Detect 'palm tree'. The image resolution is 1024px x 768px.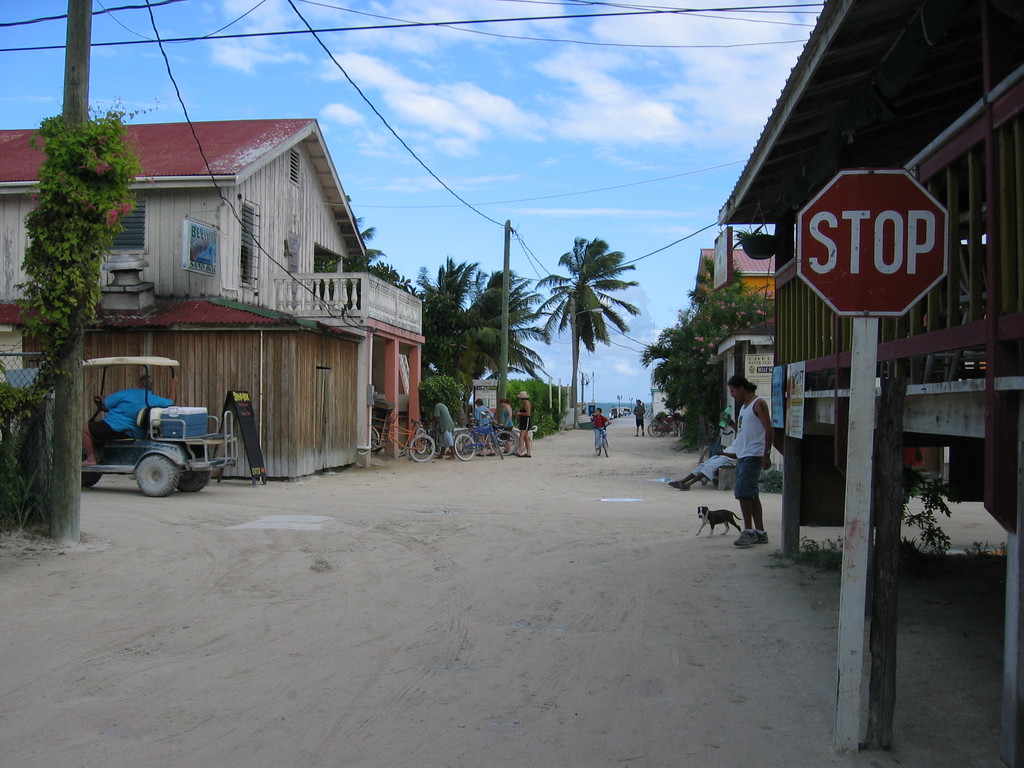
[left=636, top=309, right=719, bottom=420].
